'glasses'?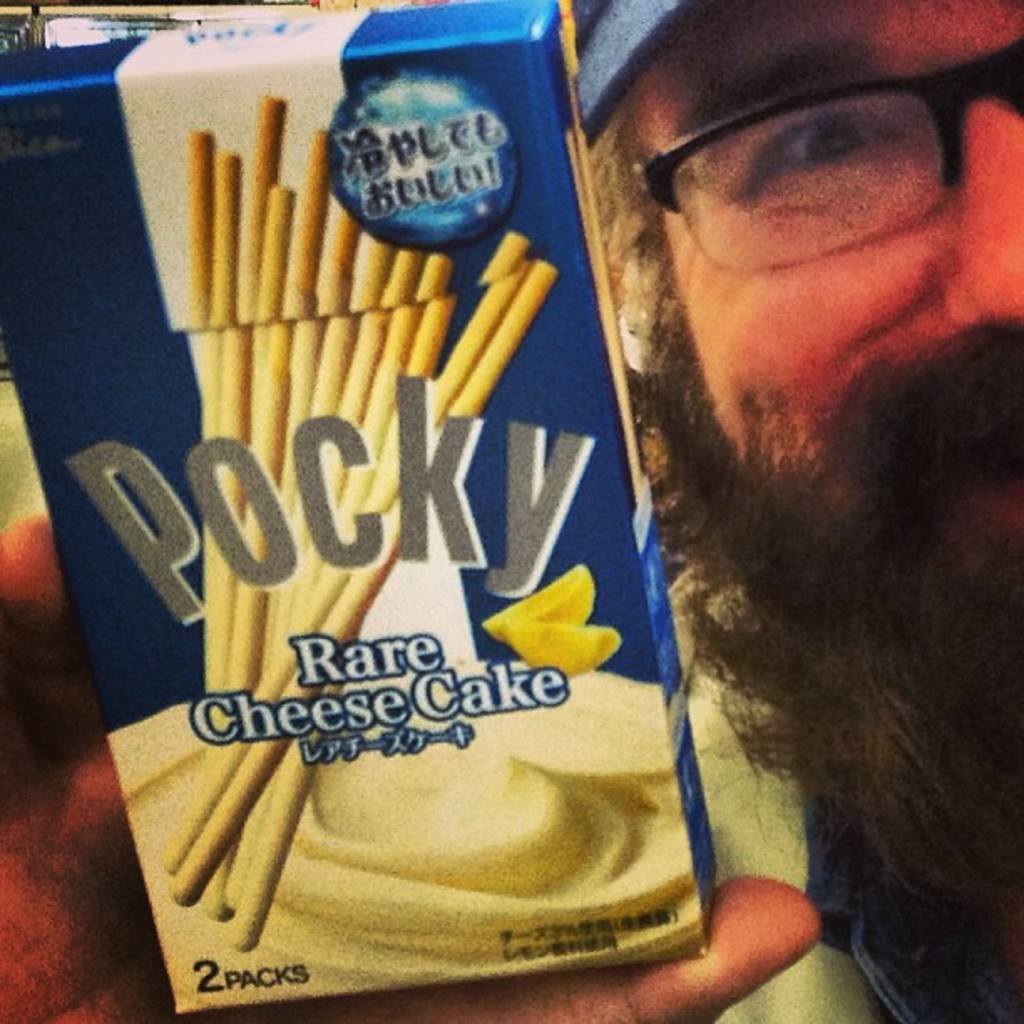
(left=627, top=33, right=1022, bottom=274)
